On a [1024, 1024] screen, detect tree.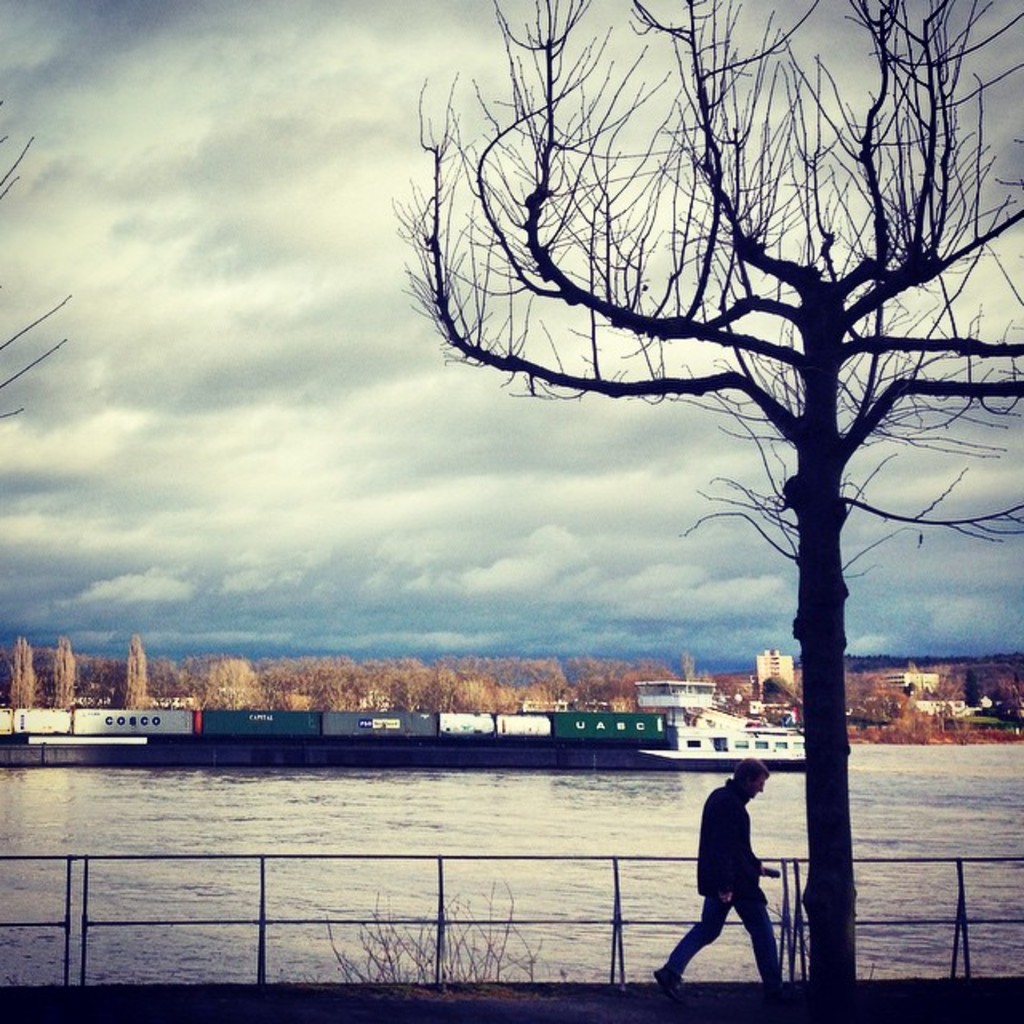
424 27 962 794.
